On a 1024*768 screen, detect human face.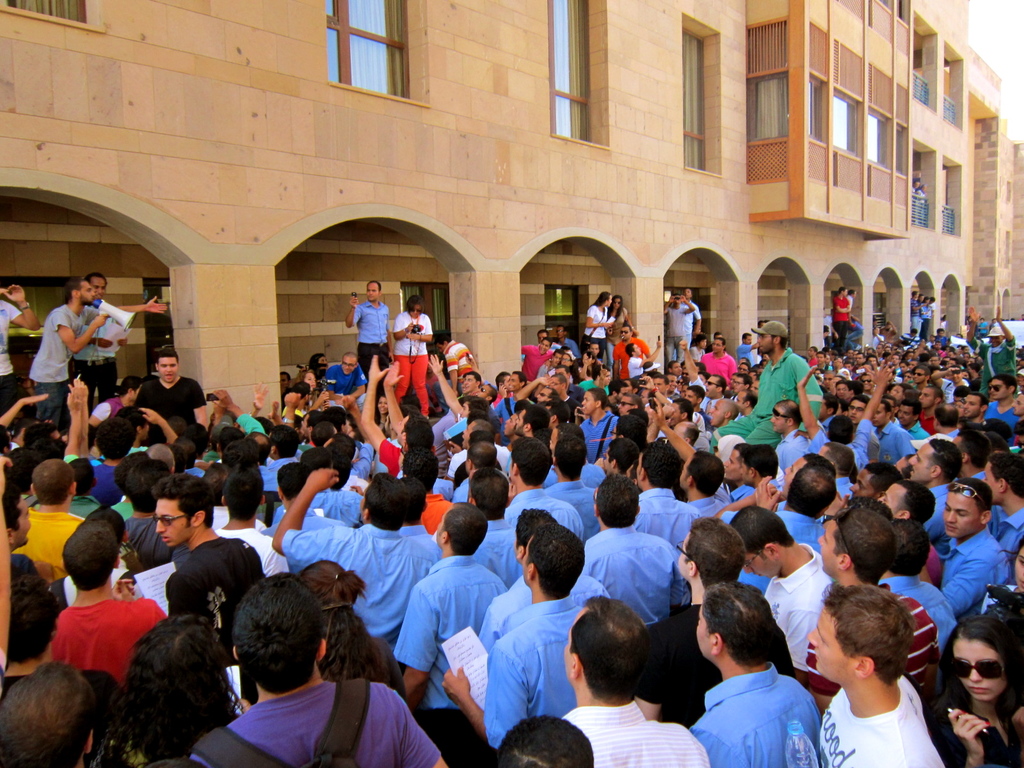
(left=579, top=392, right=602, bottom=412).
